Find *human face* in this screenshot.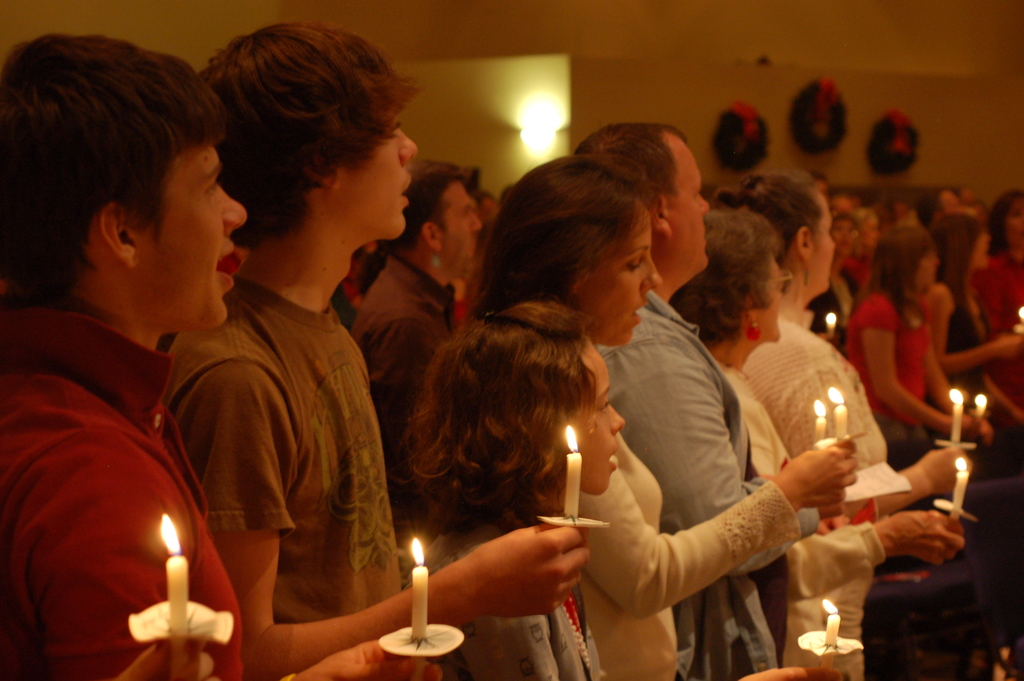
The bounding box for *human face* is BBox(811, 194, 836, 298).
